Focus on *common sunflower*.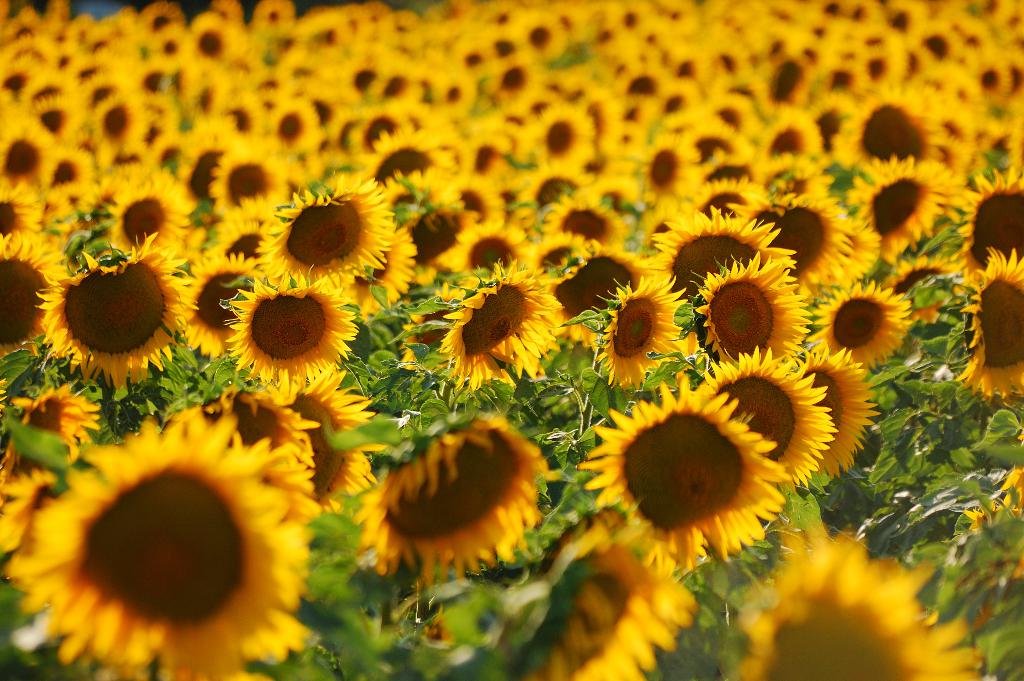
Focused at left=33, top=234, right=200, bottom=393.
